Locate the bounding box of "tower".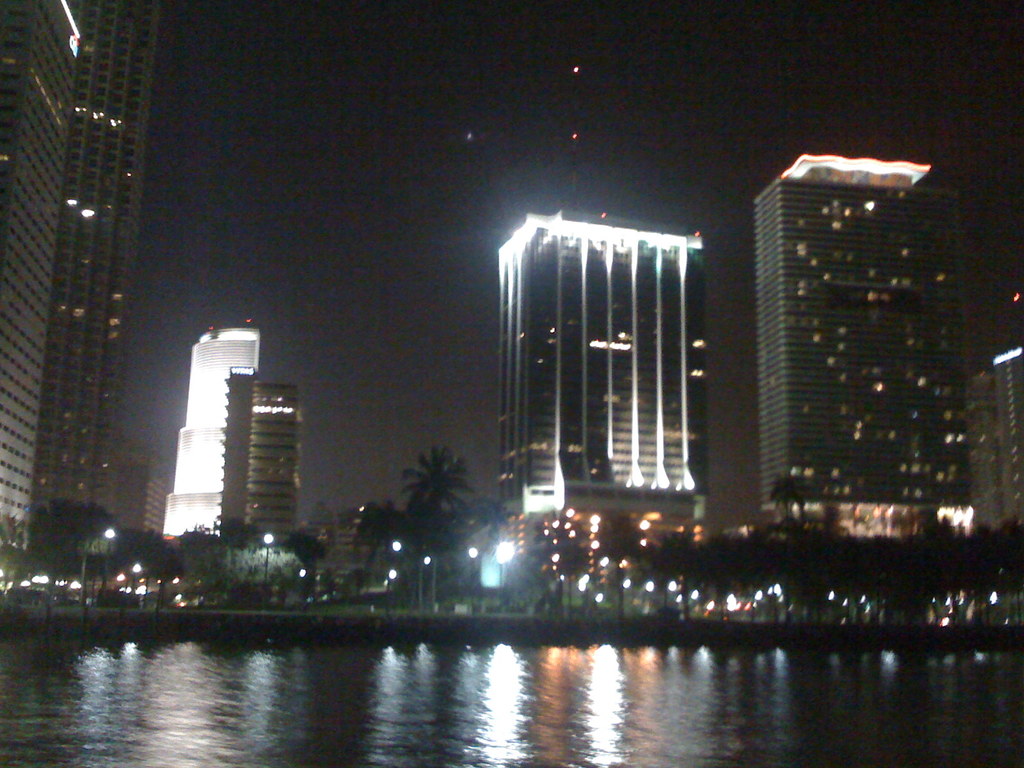
Bounding box: 751, 141, 976, 543.
